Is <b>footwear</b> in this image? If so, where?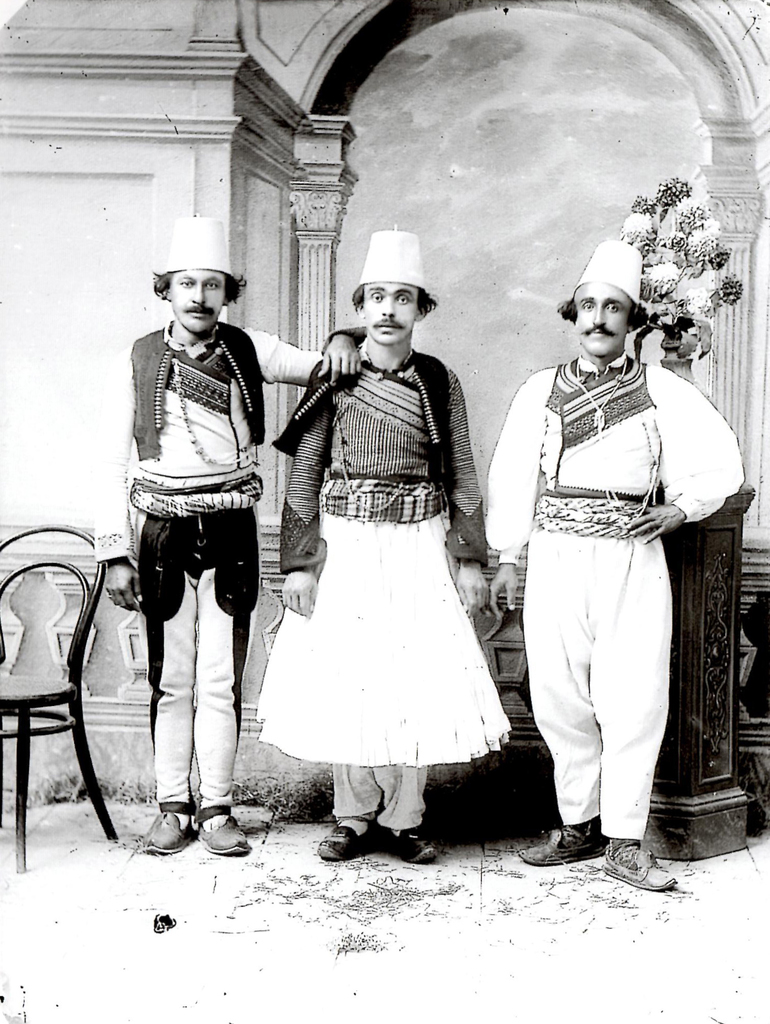
Yes, at locate(319, 822, 378, 860).
